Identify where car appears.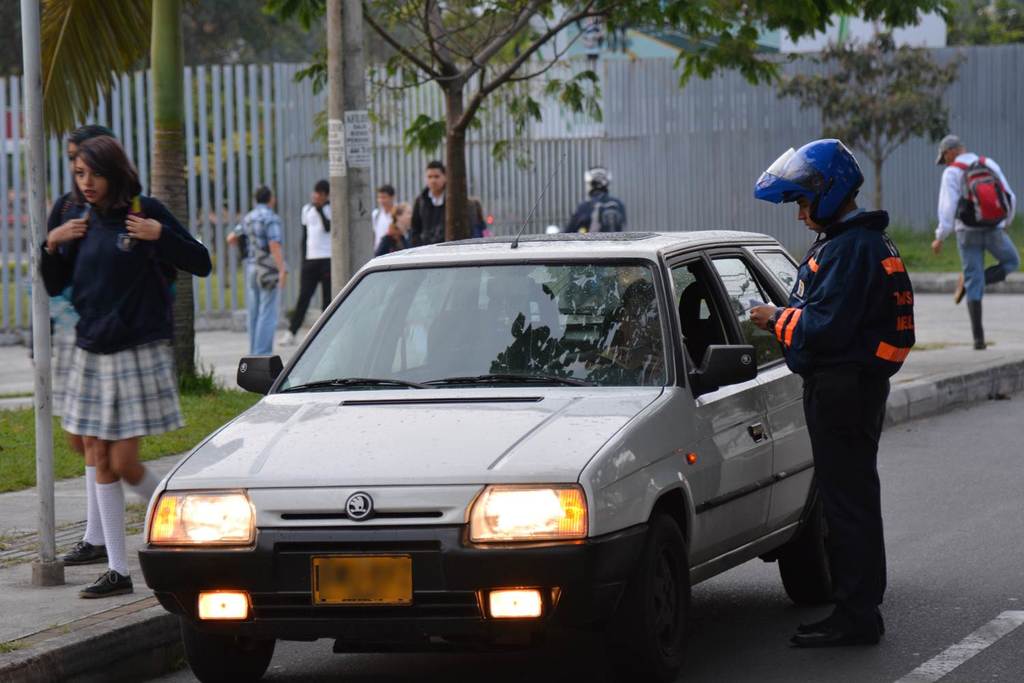
Appears at x1=137 y1=152 x2=818 y2=682.
